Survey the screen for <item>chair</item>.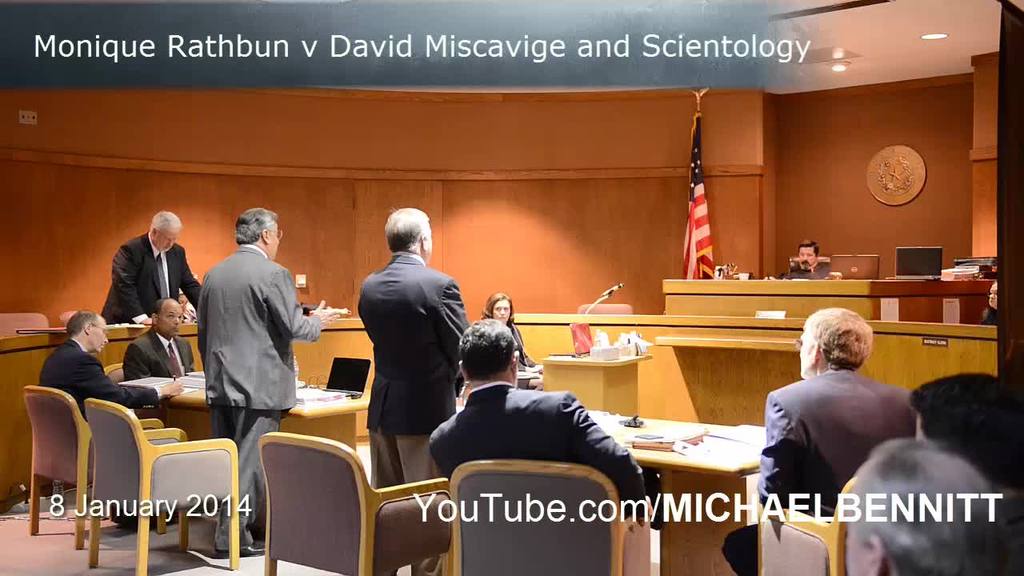
Survey found: [left=752, top=471, right=868, bottom=575].
